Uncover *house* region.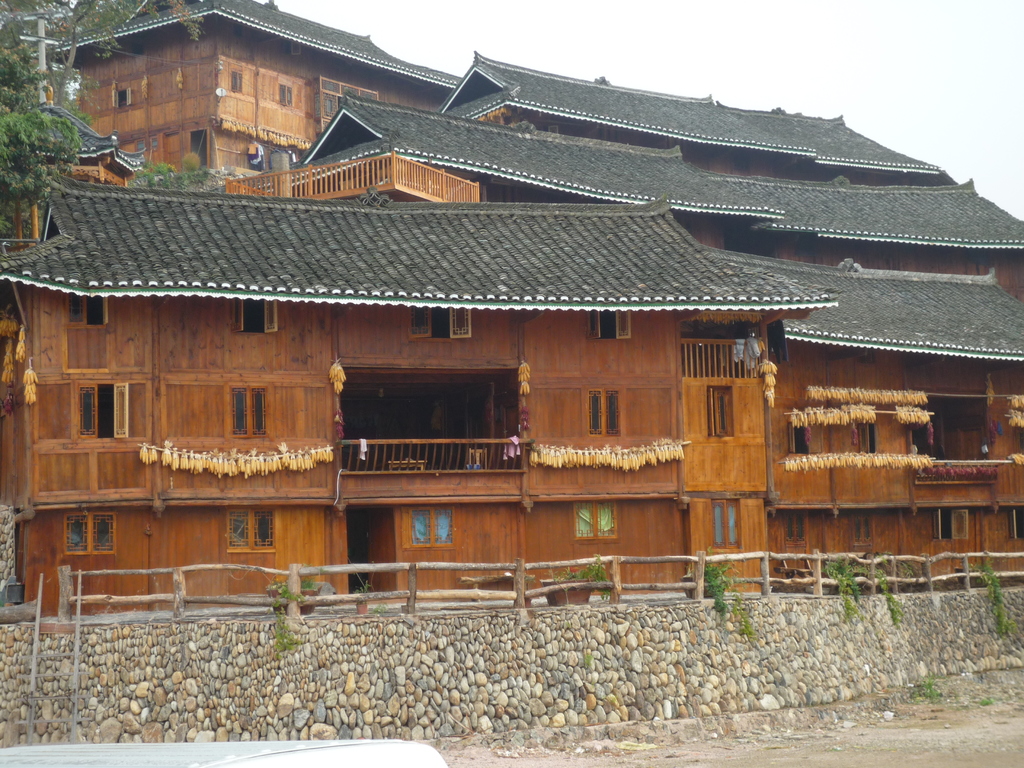
Uncovered: BBox(465, 89, 707, 158).
